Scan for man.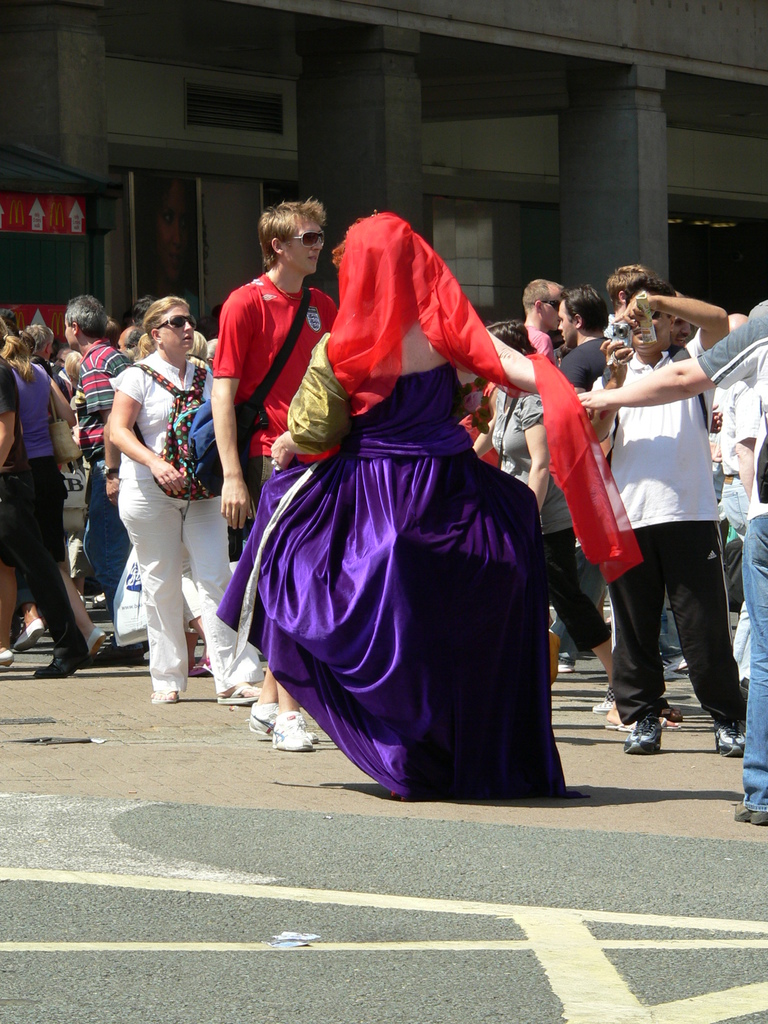
Scan result: {"x1": 52, "y1": 294, "x2": 128, "y2": 602}.
